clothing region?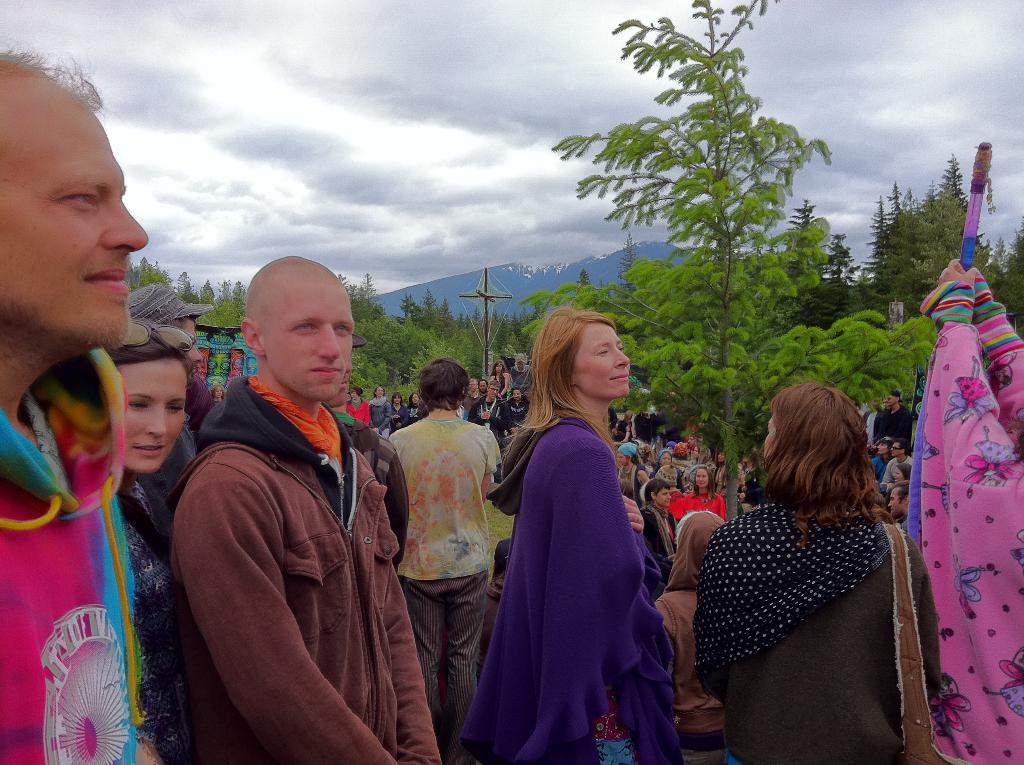
box=[476, 371, 675, 750]
